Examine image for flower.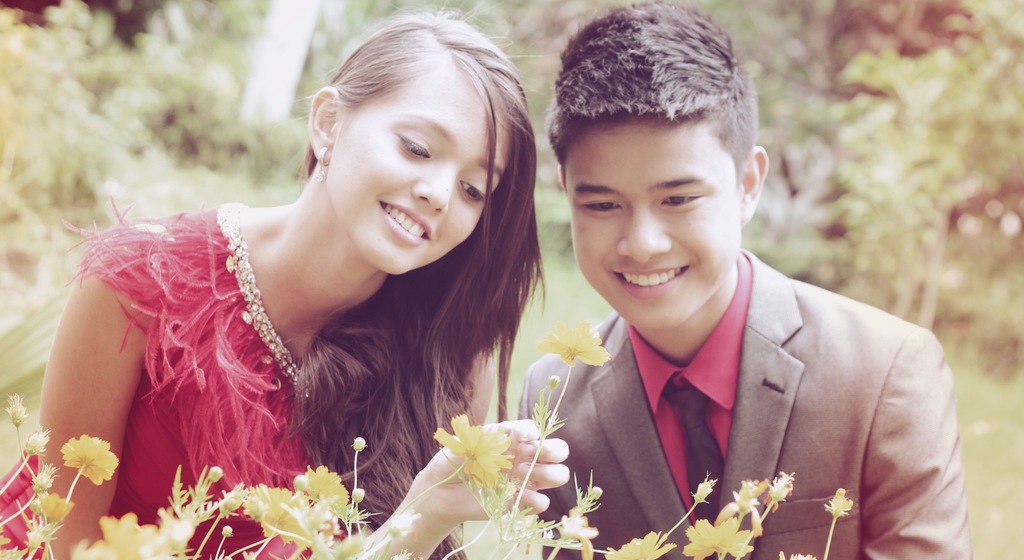
Examination result: <bbox>436, 411, 511, 495</bbox>.
